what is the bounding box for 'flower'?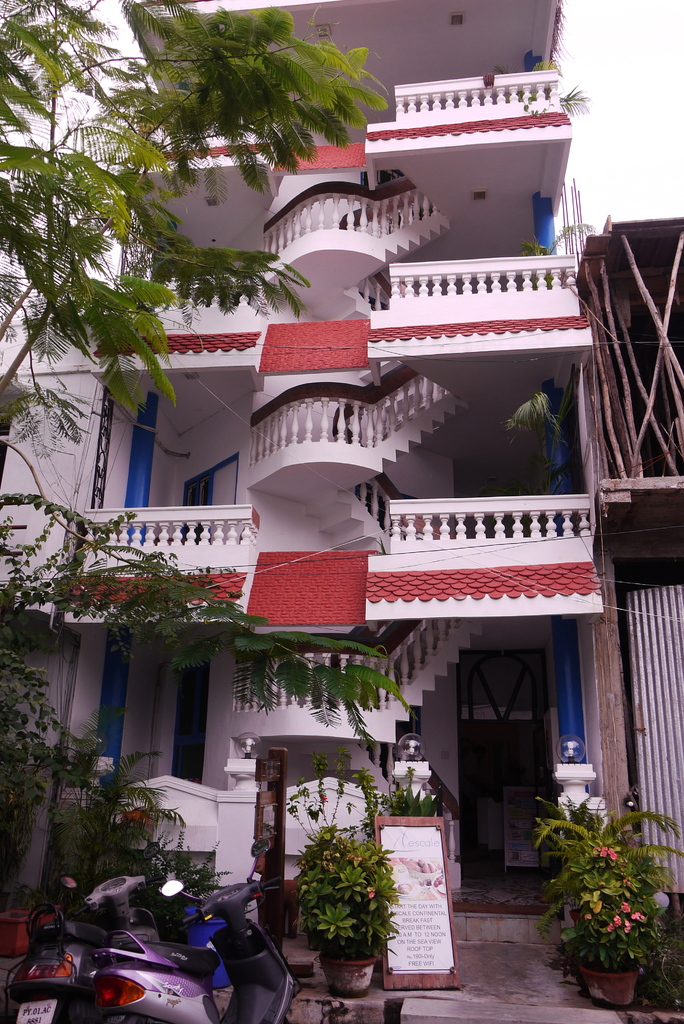
region(613, 915, 620, 927).
